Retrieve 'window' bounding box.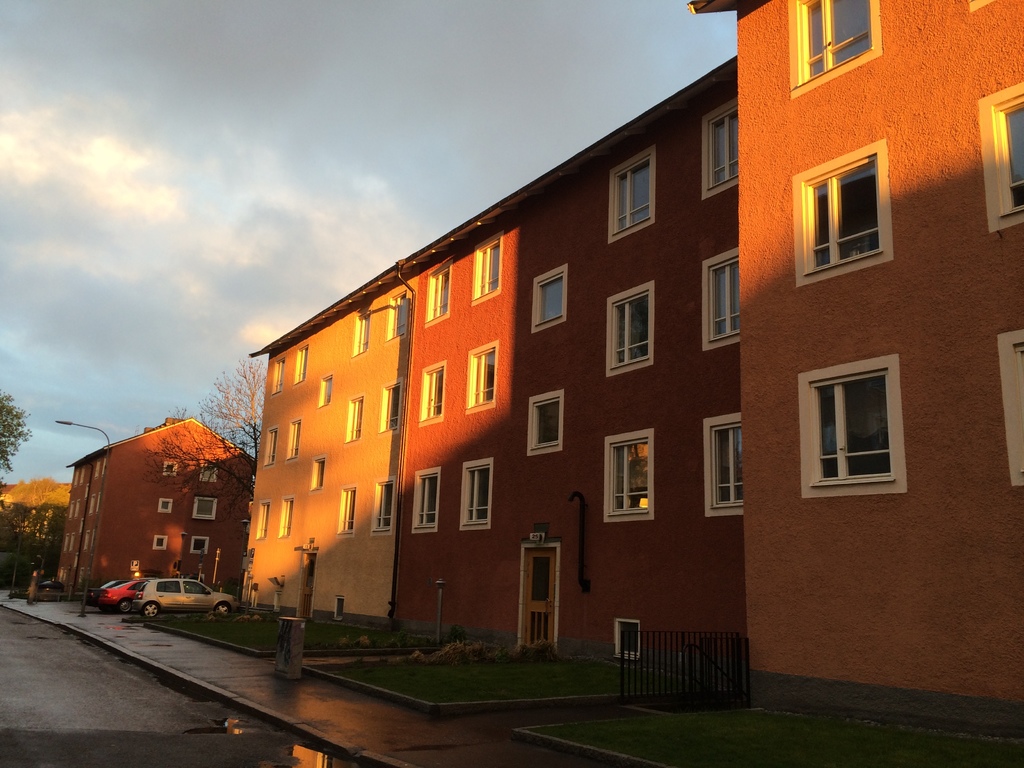
Bounding box: [337, 487, 359, 536].
